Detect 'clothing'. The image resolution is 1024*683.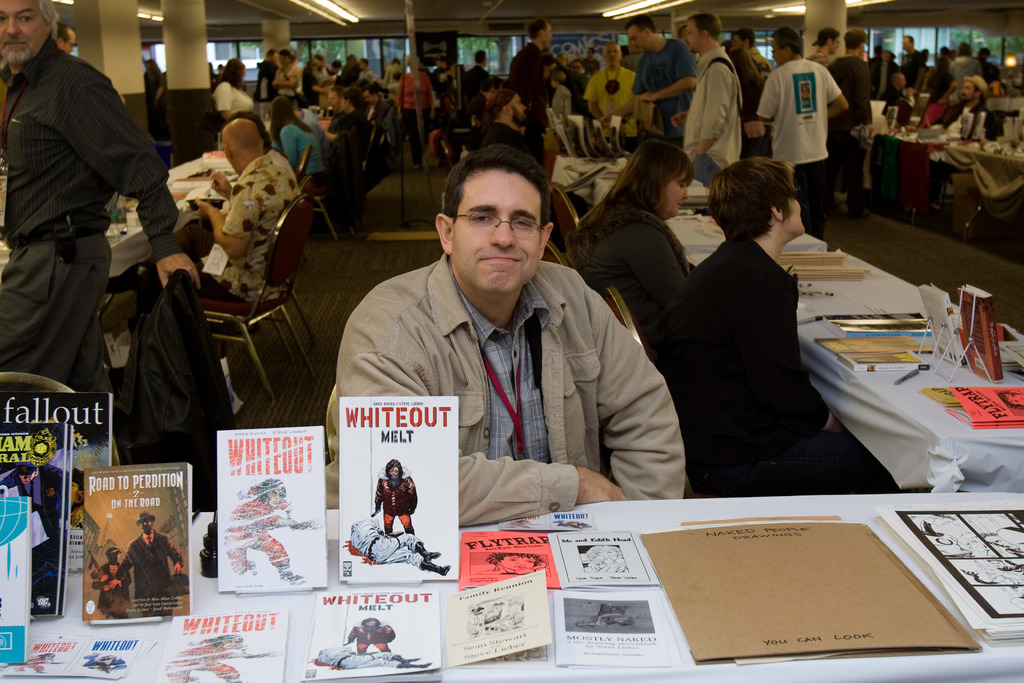
detection(757, 56, 841, 231).
